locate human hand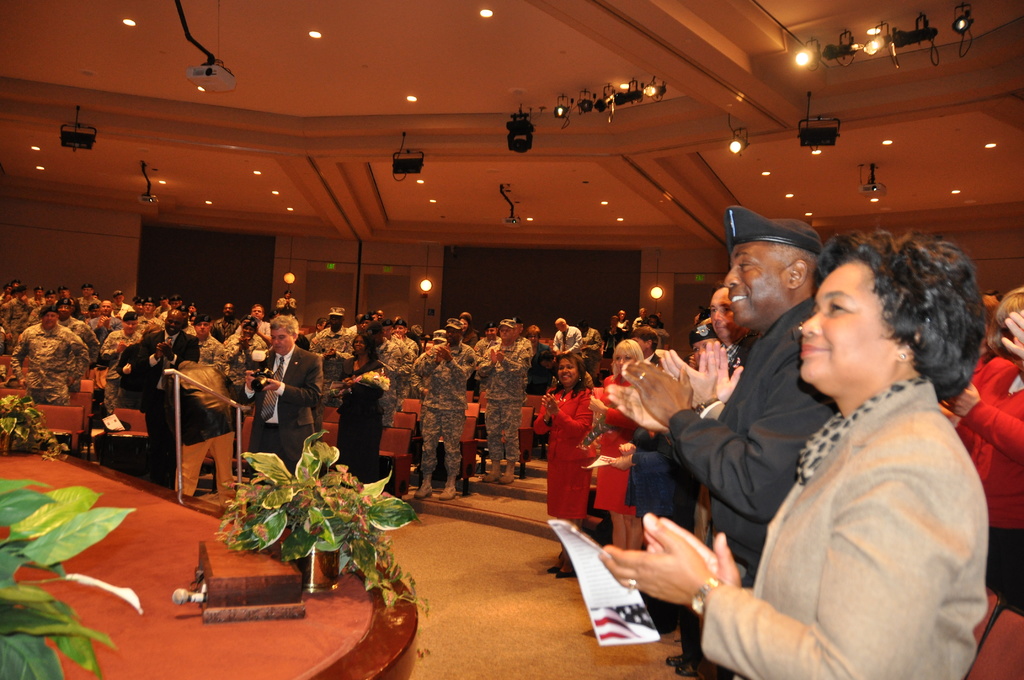
257,324,260,335
